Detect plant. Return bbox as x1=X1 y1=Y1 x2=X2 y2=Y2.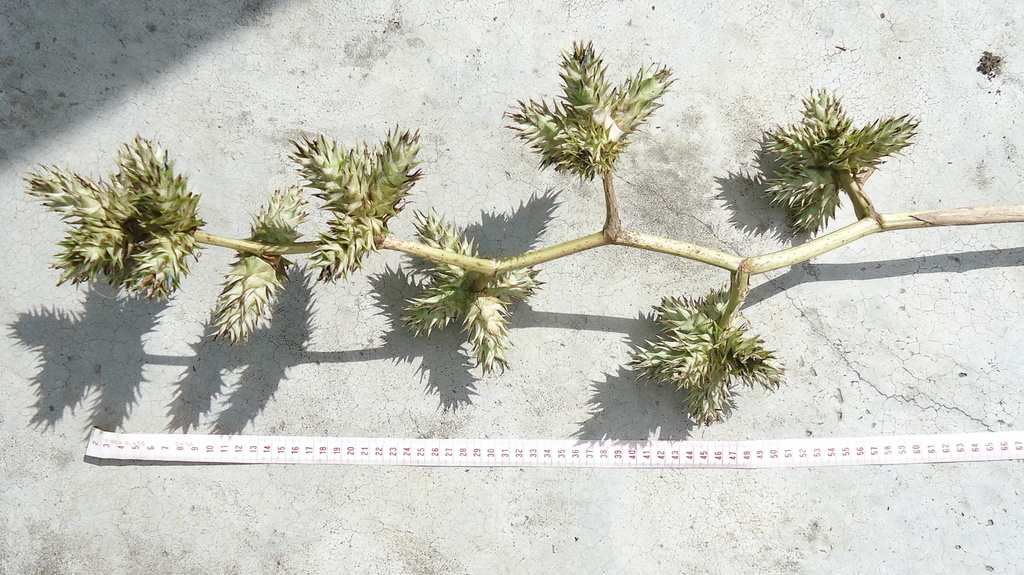
x1=18 y1=35 x2=1021 y2=433.
